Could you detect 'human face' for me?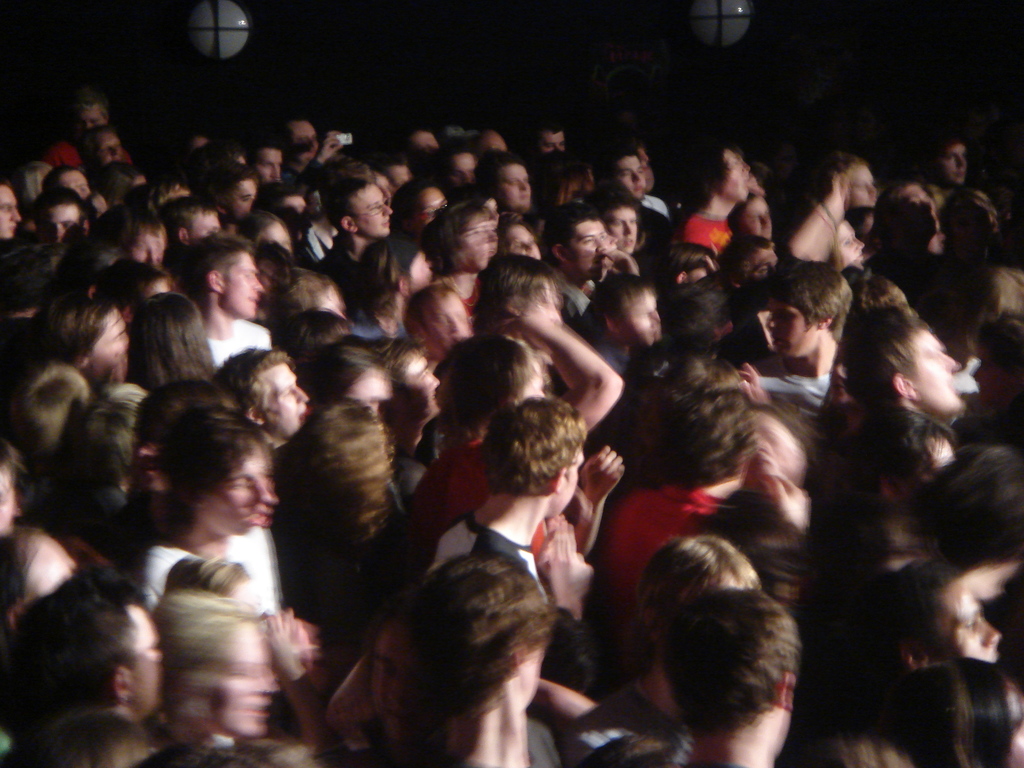
Detection result: <bbox>253, 219, 297, 251</bbox>.
